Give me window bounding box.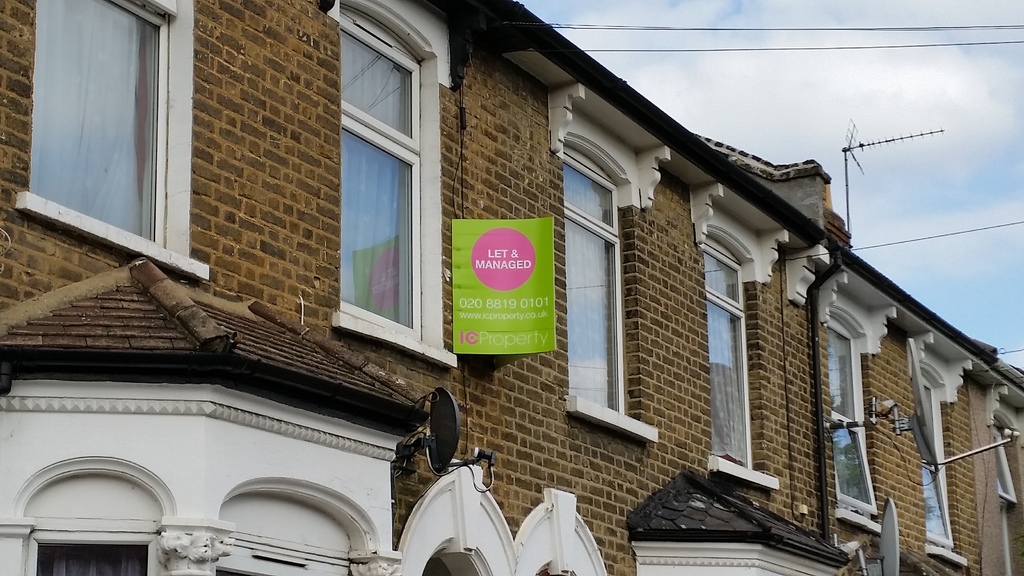
rect(13, 0, 211, 285).
